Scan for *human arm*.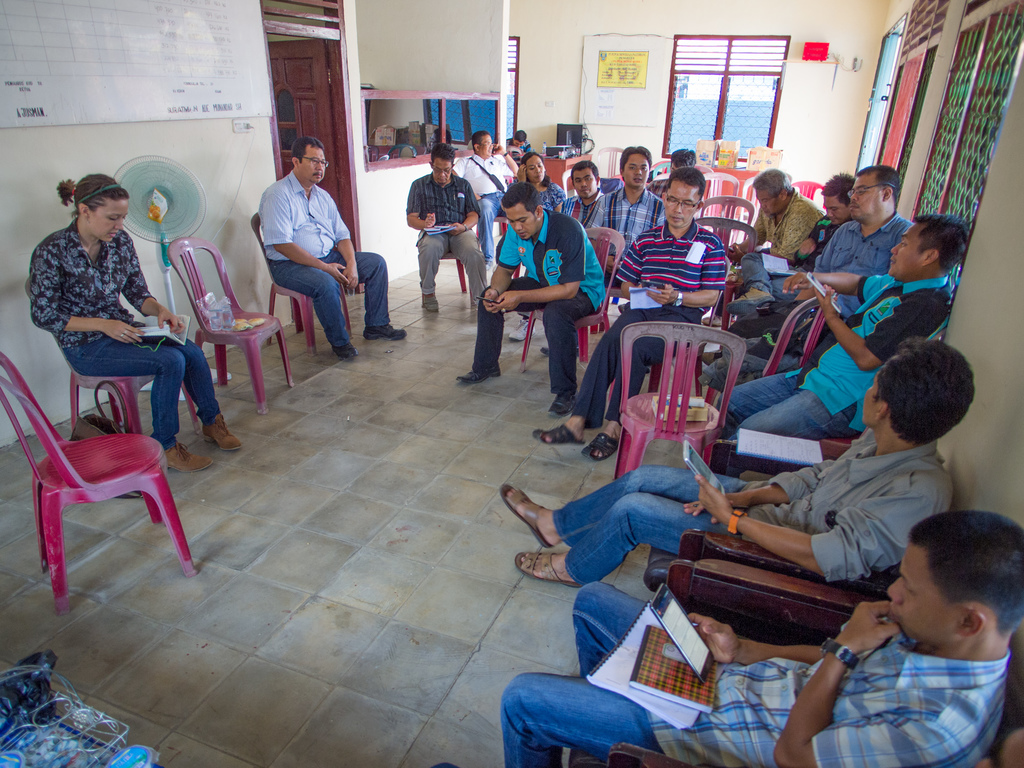
Scan result: pyautogui.locateOnScreen(495, 132, 520, 180).
